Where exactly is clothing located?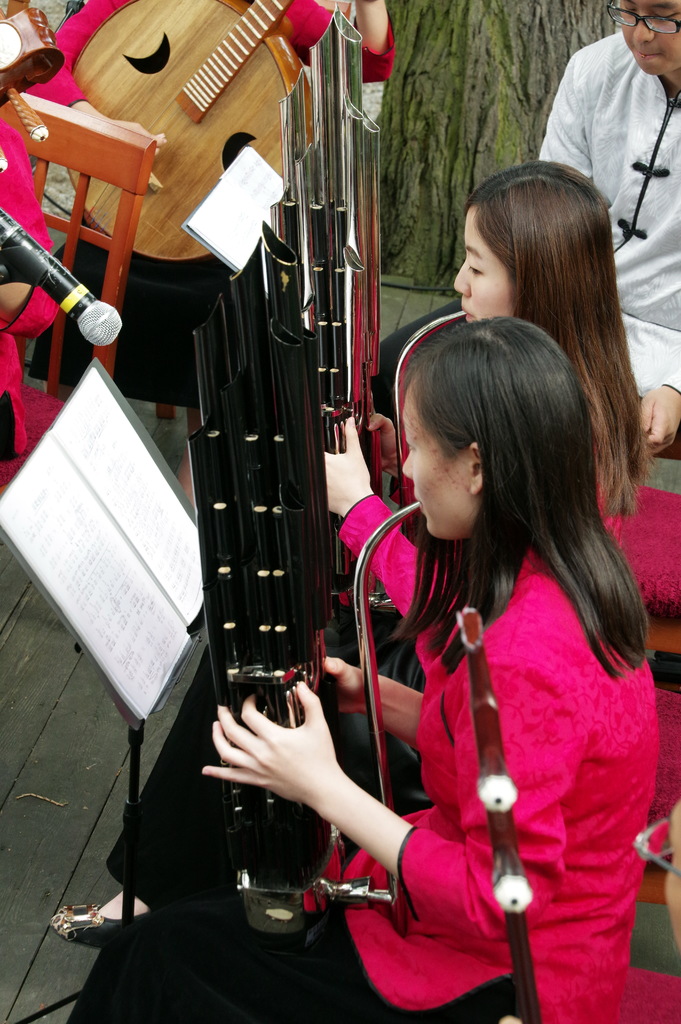
Its bounding box is bbox=(20, 0, 397, 406).
